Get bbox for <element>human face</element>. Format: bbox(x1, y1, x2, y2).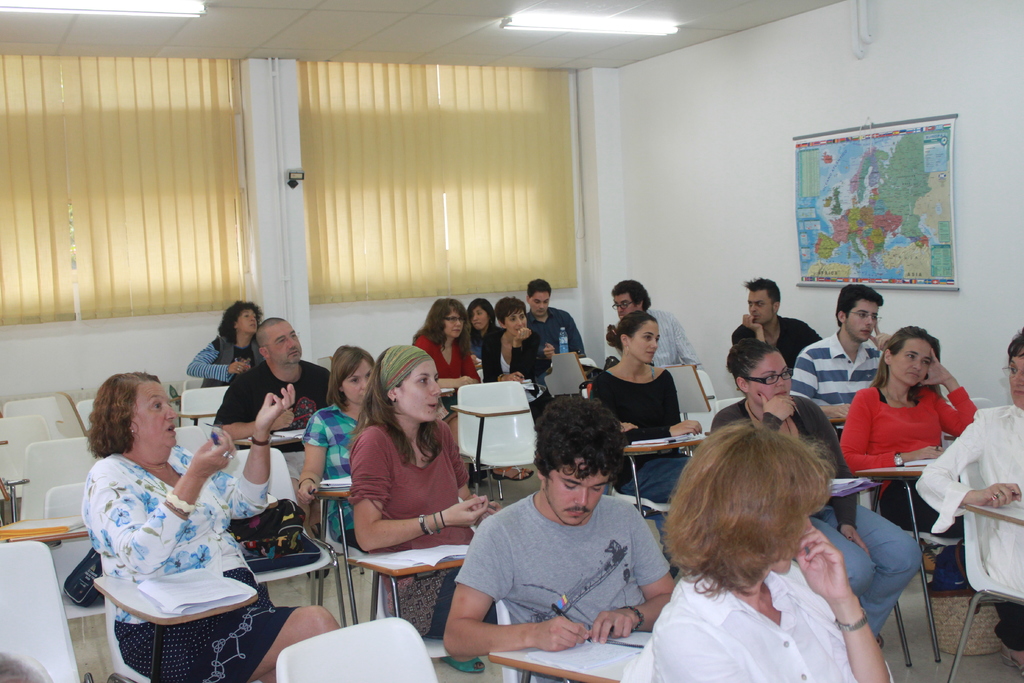
bbox(532, 288, 550, 316).
